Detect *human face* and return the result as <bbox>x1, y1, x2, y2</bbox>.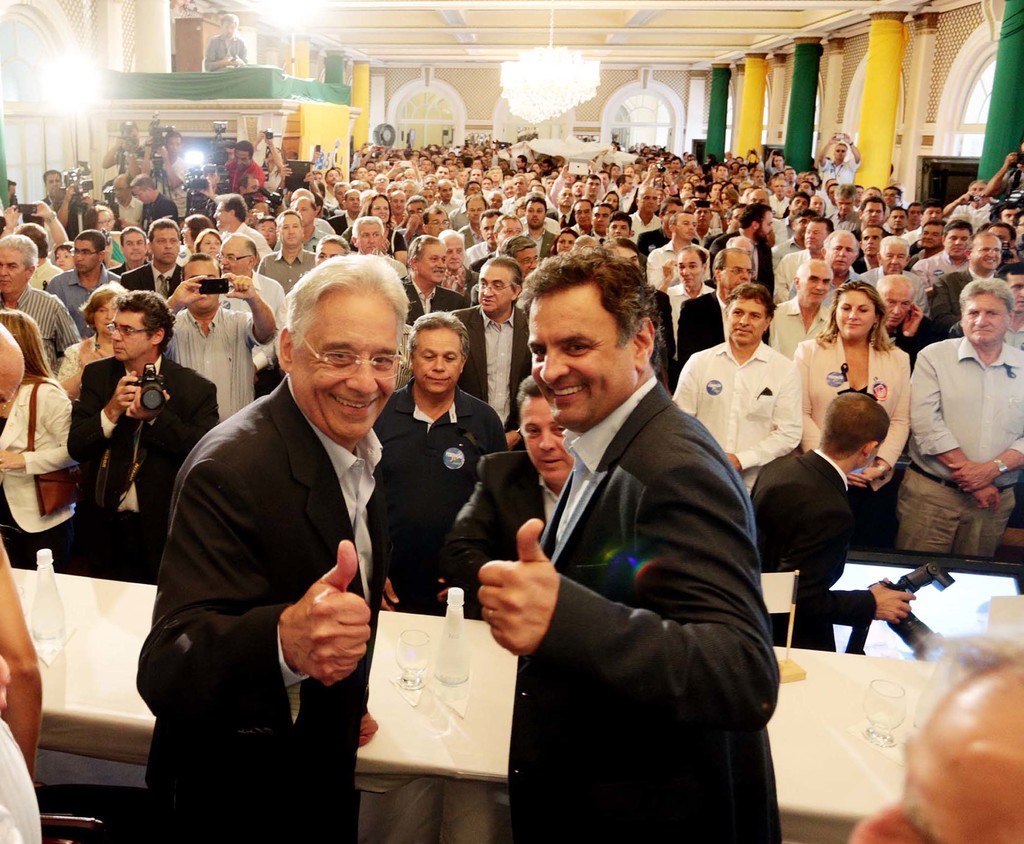
<bbox>753, 170, 764, 183</bbox>.
